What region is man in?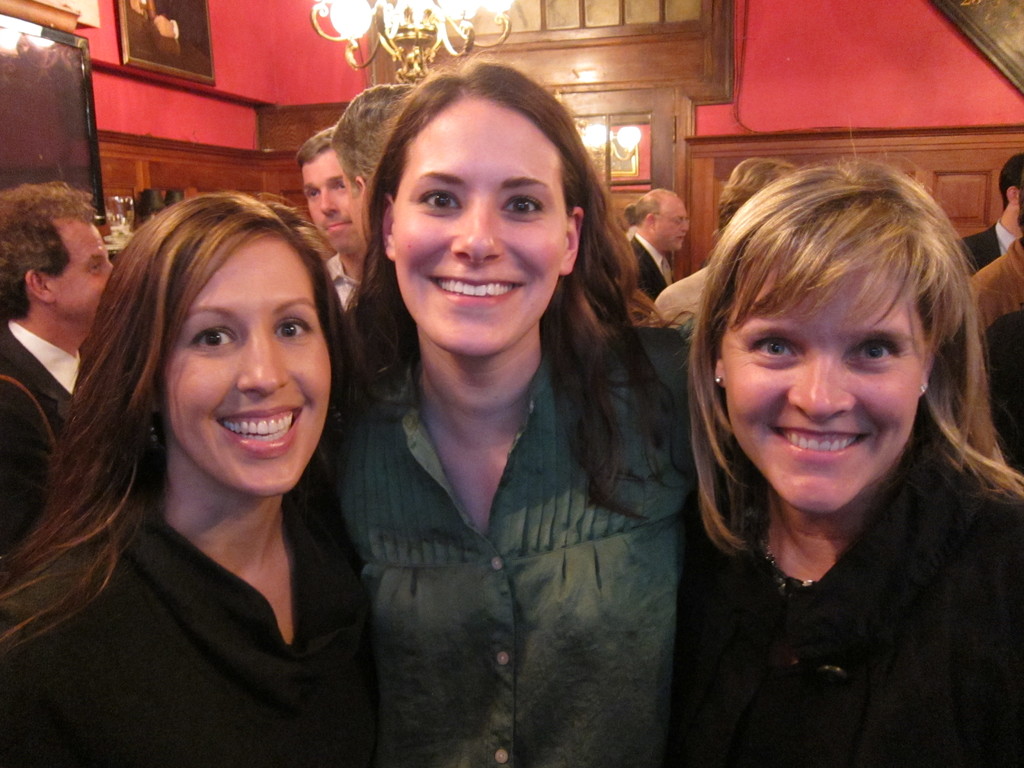
region(291, 124, 369, 312).
